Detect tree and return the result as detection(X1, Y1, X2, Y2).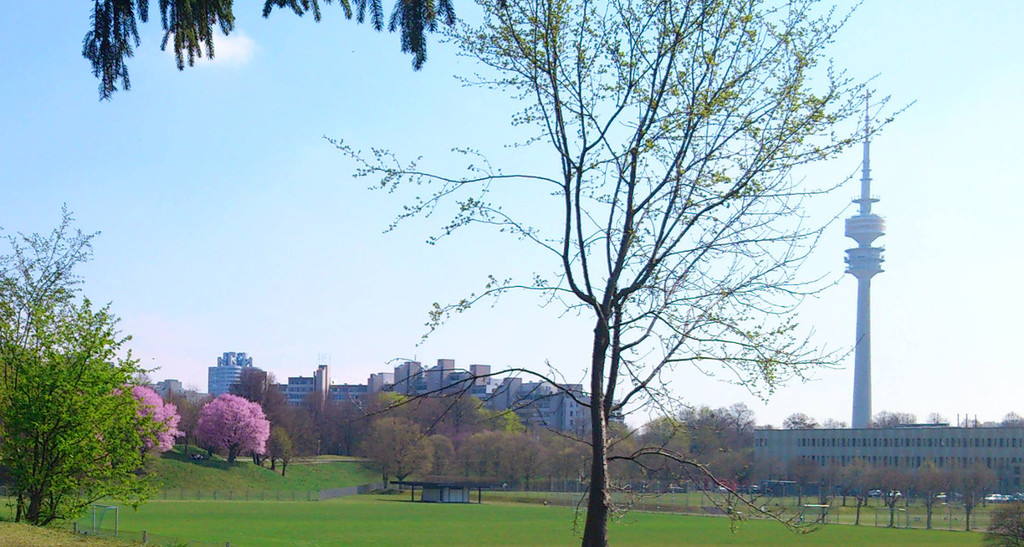
detection(954, 413, 980, 429).
